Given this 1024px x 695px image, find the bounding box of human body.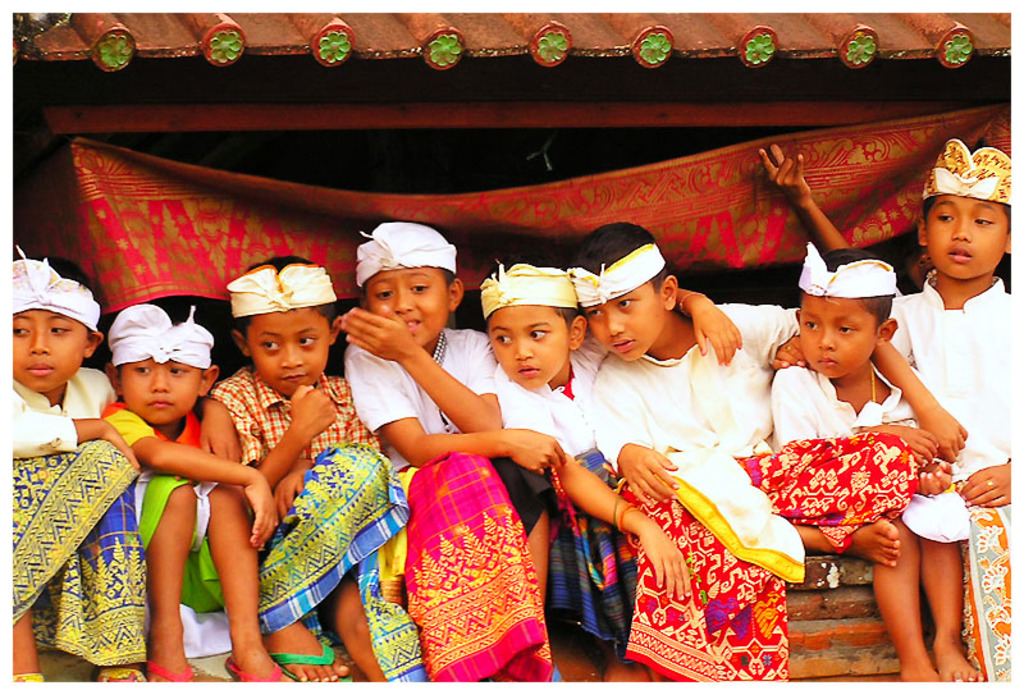
(101,316,278,683).
